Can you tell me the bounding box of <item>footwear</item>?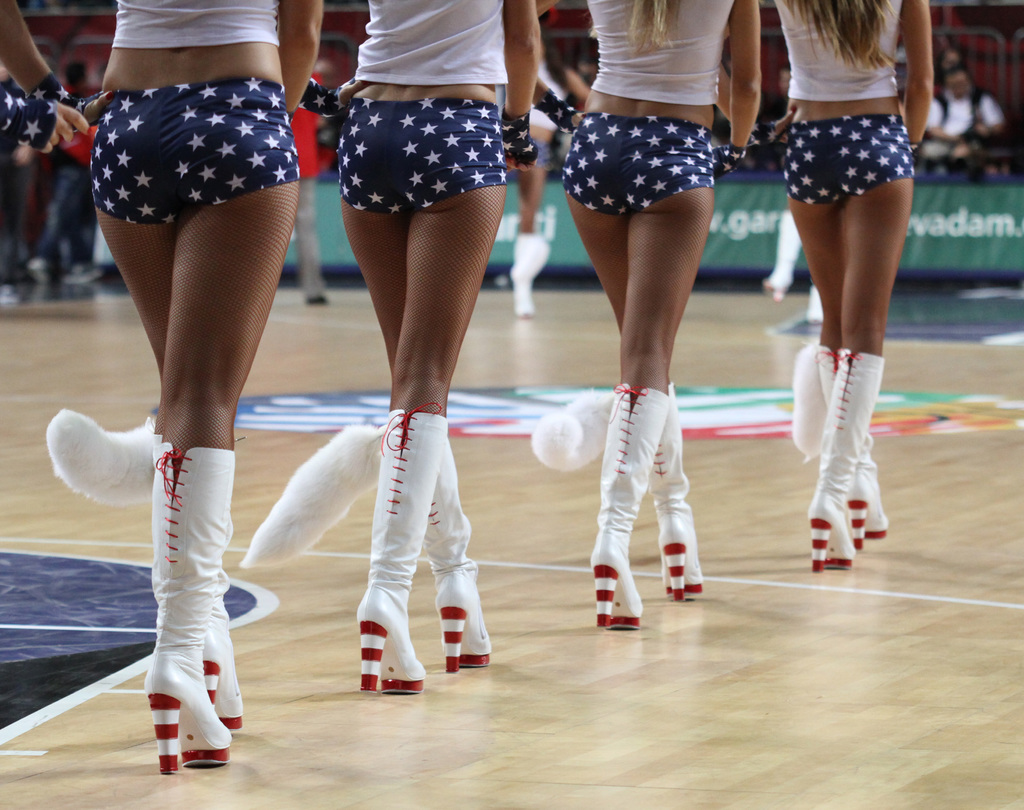
crop(150, 433, 244, 731).
